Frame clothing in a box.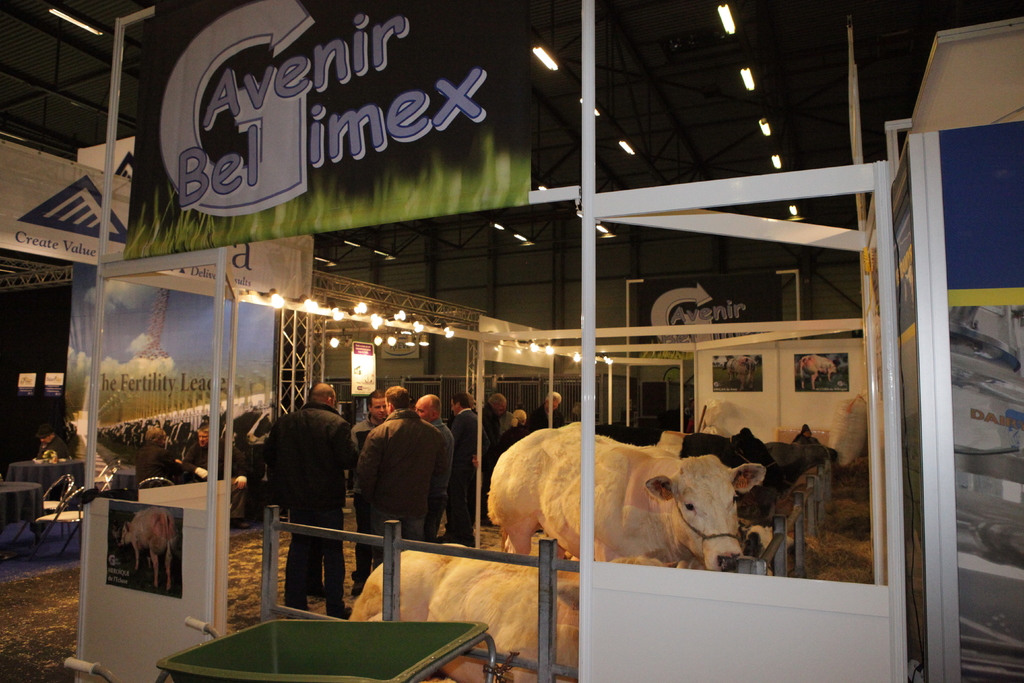
[454,407,492,533].
